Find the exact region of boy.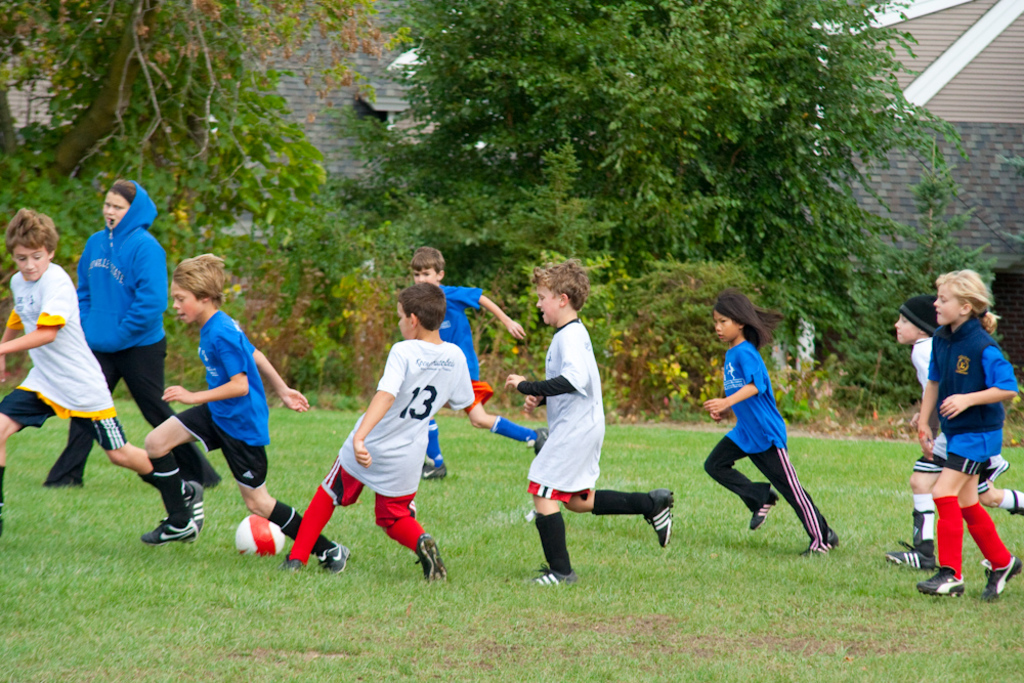
Exact region: locate(154, 249, 357, 595).
